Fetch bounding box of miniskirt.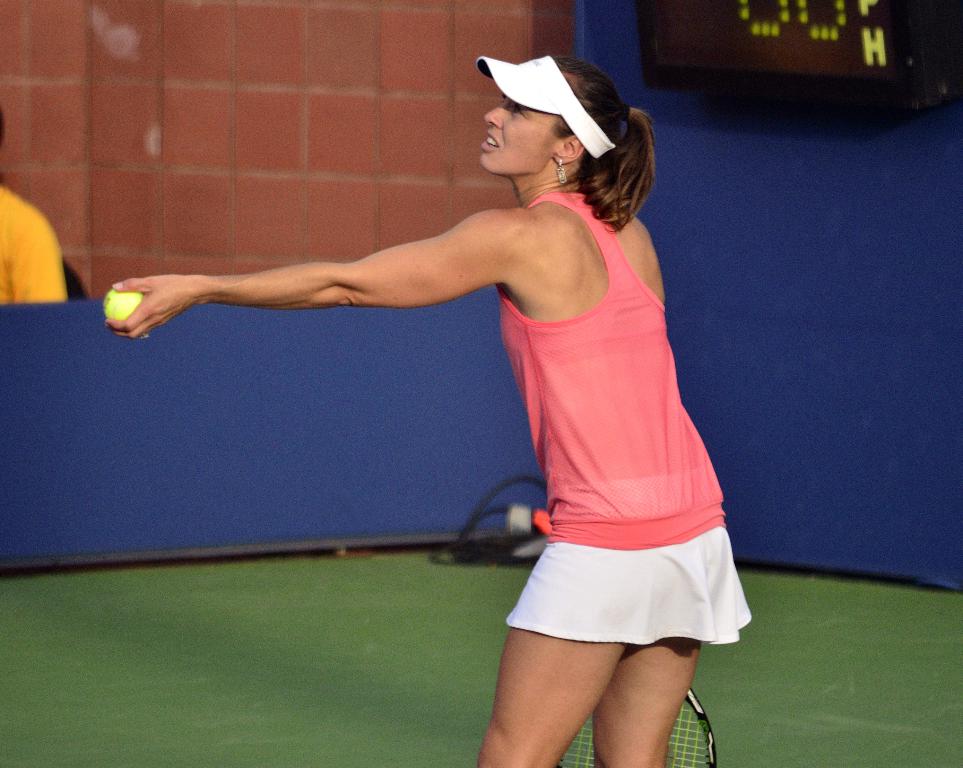
Bbox: select_region(509, 464, 751, 644).
